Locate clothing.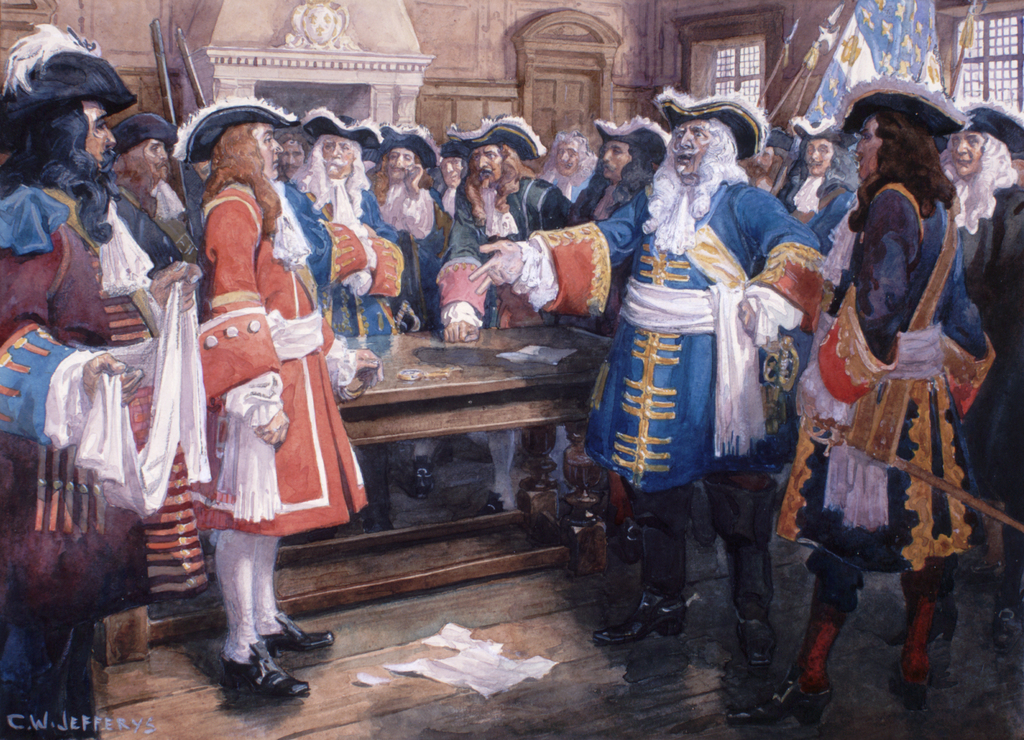
Bounding box: pyautogui.locateOnScreen(379, 177, 448, 327).
